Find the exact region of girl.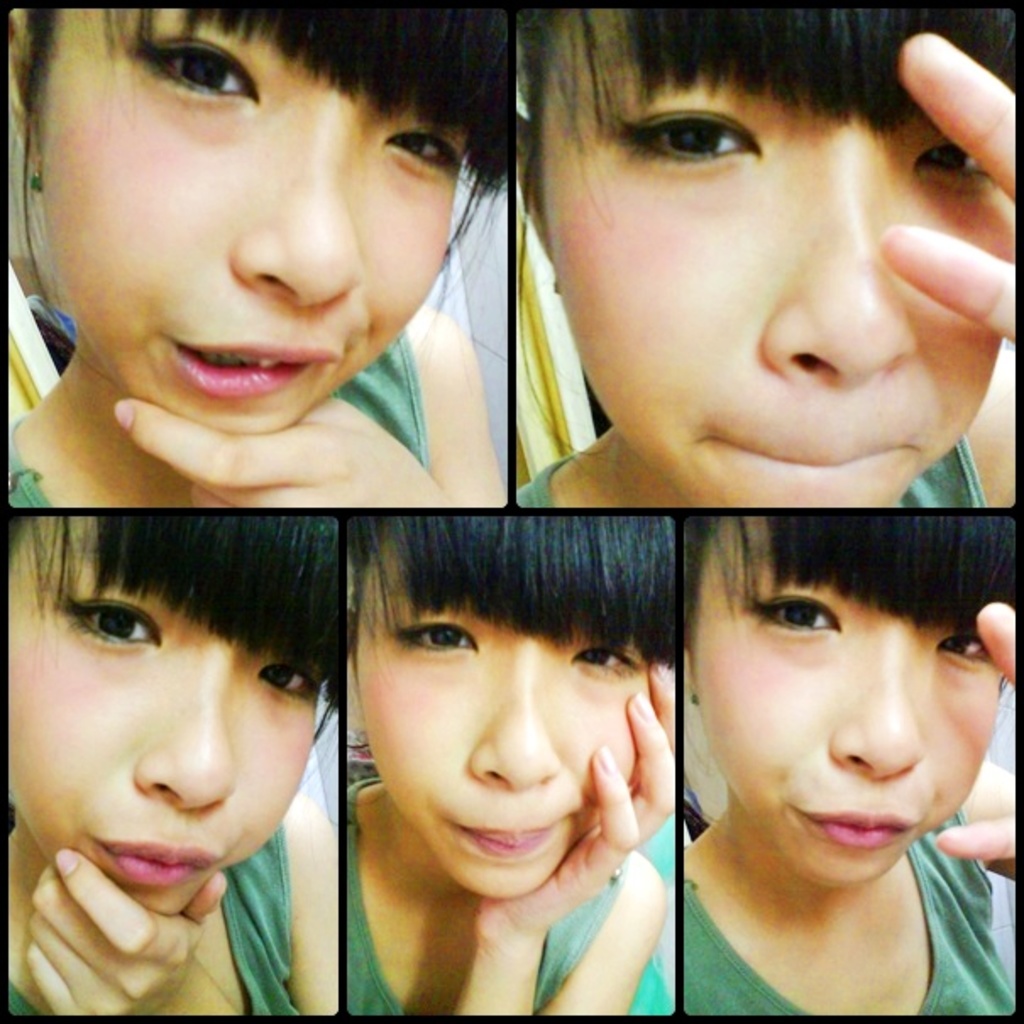
Exact region: region(342, 513, 675, 1016).
